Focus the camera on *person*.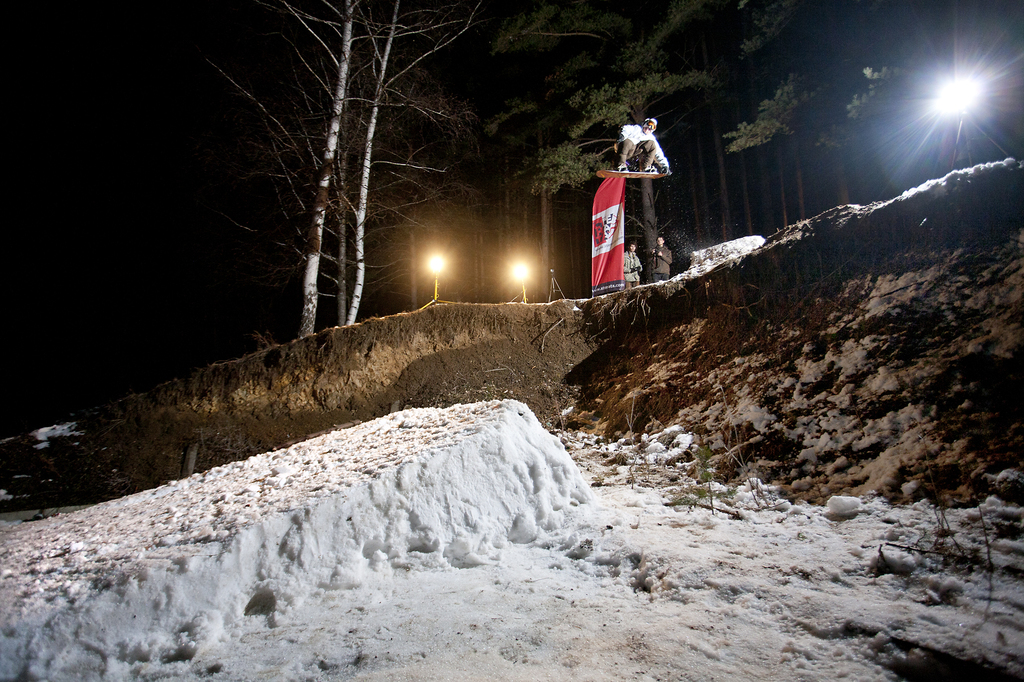
Focus region: bbox(619, 241, 643, 290).
